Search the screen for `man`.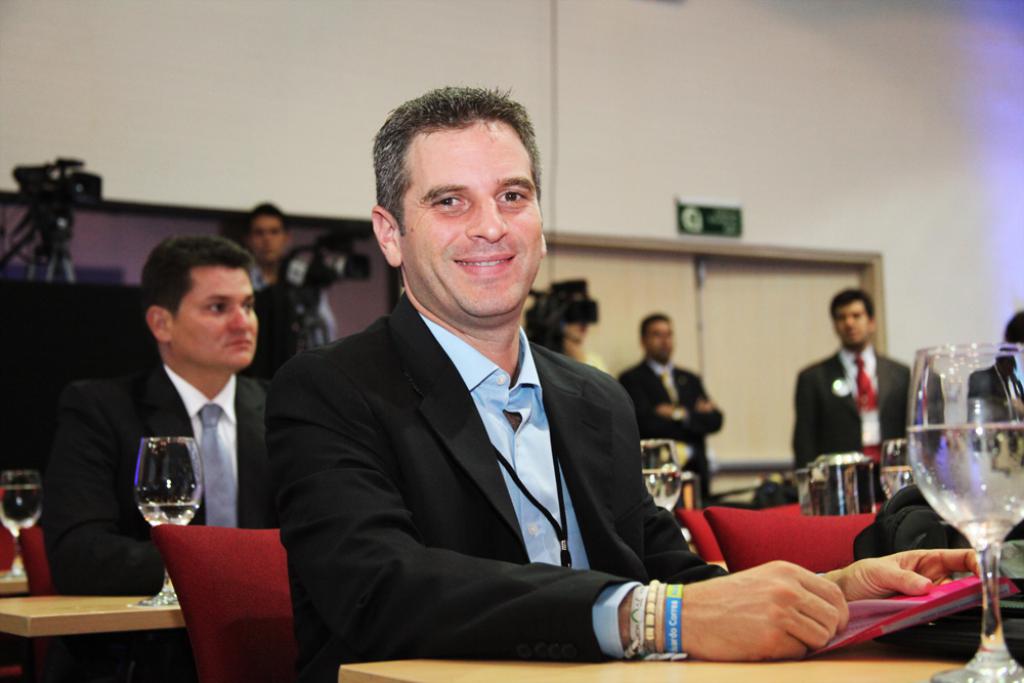
Found at BBox(612, 311, 724, 504).
